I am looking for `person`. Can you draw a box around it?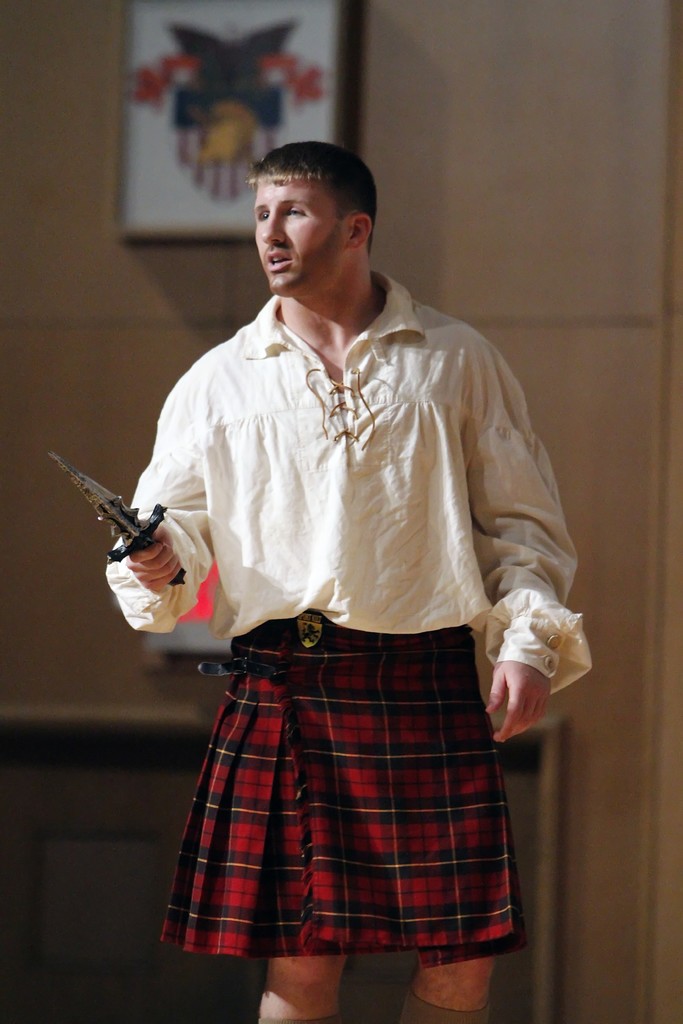
Sure, the bounding box is pyautogui.locateOnScreen(103, 142, 595, 1015).
